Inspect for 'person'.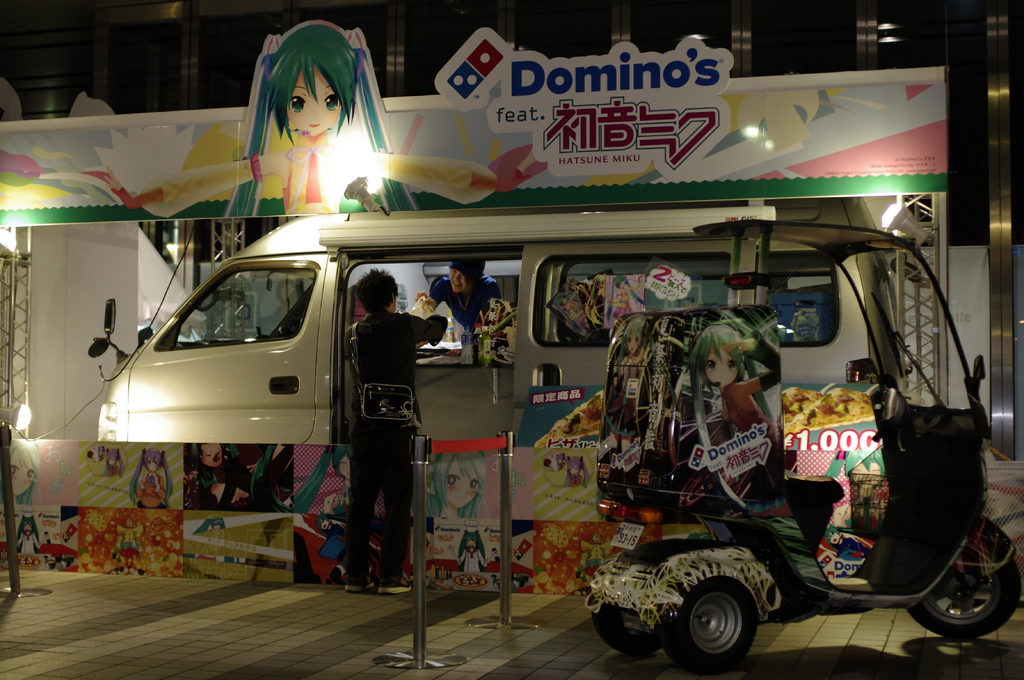
Inspection: (x1=344, y1=271, x2=448, y2=591).
